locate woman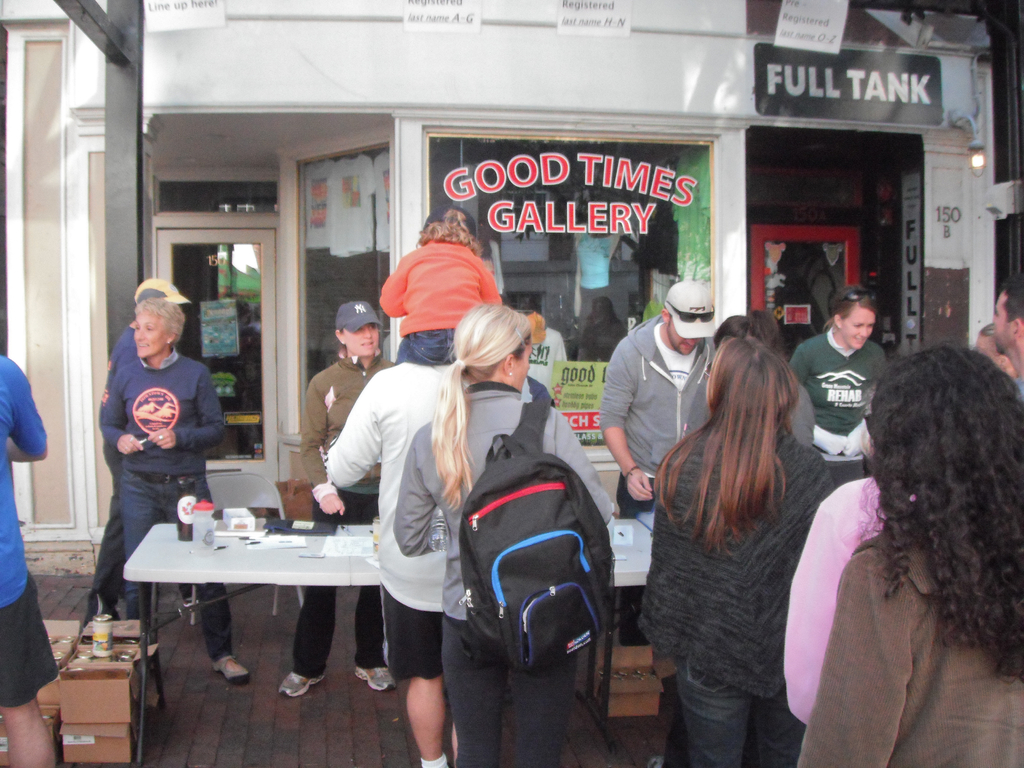
(388, 310, 616, 767)
